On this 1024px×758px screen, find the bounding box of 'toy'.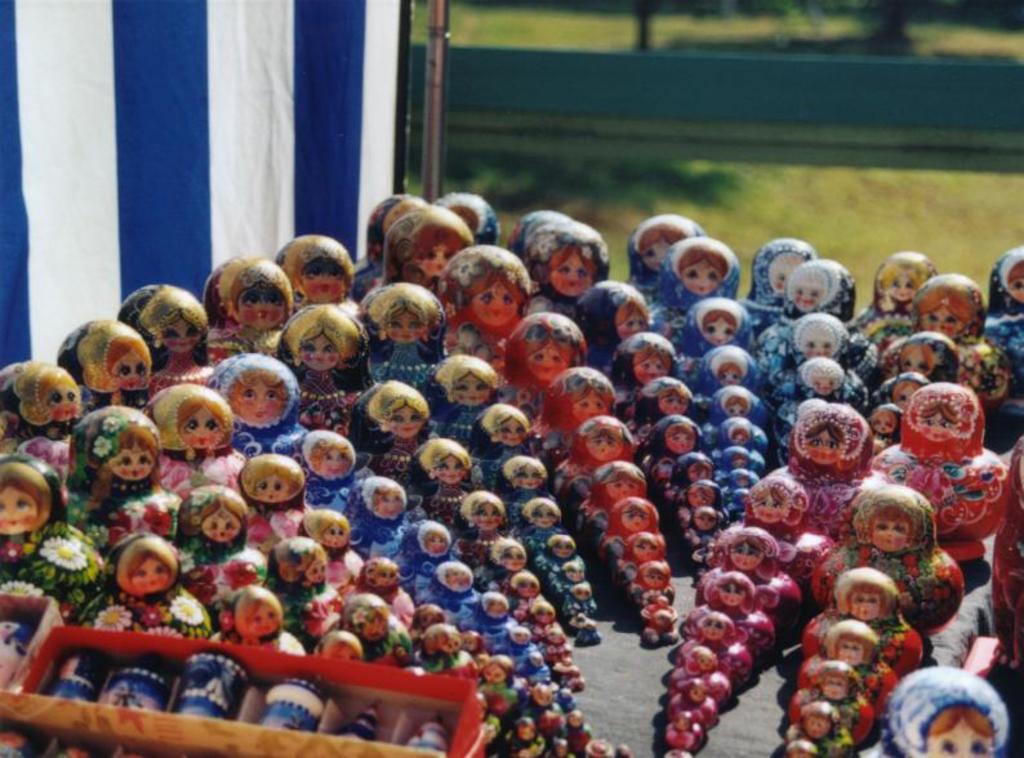
Bounding box: <region>856, 250, 941, 355</region>.
